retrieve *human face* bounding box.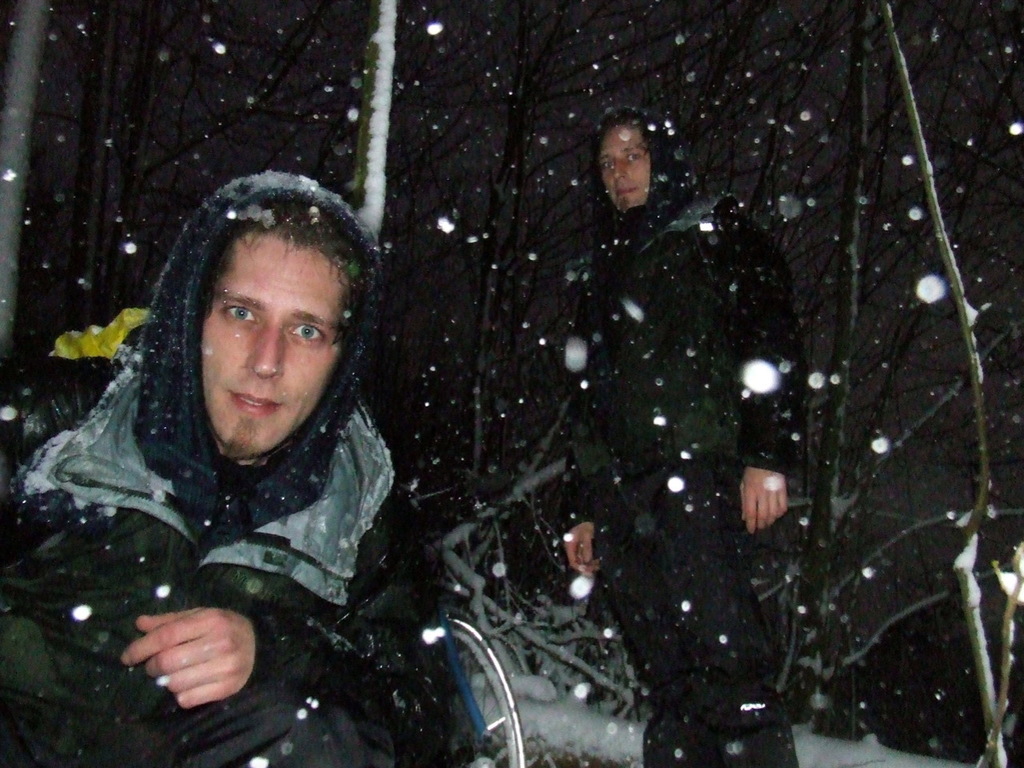
Bounding box: 199 227 354 453.
